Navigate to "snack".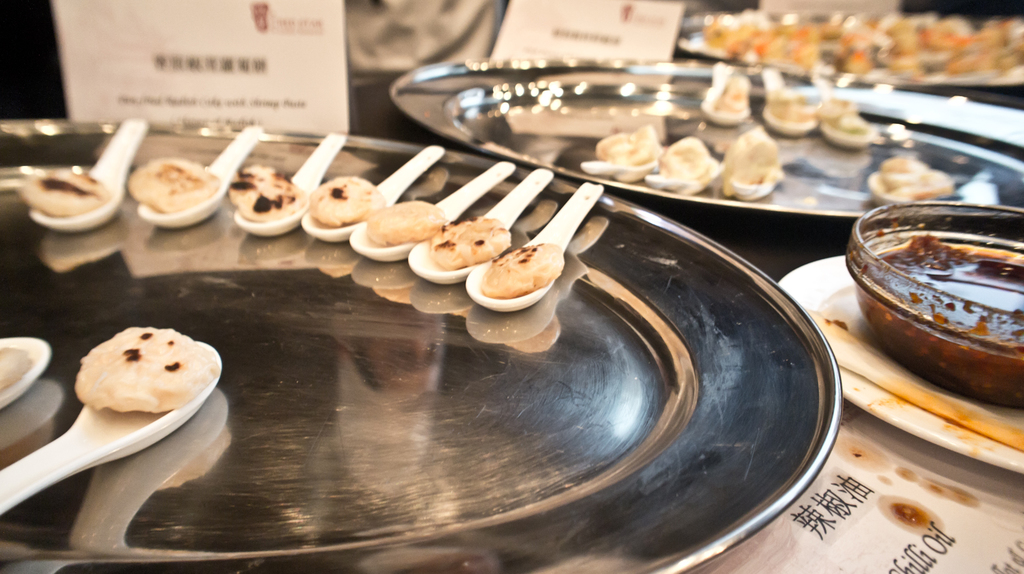
Navigation target: box=[0, 337, 47, 399].
